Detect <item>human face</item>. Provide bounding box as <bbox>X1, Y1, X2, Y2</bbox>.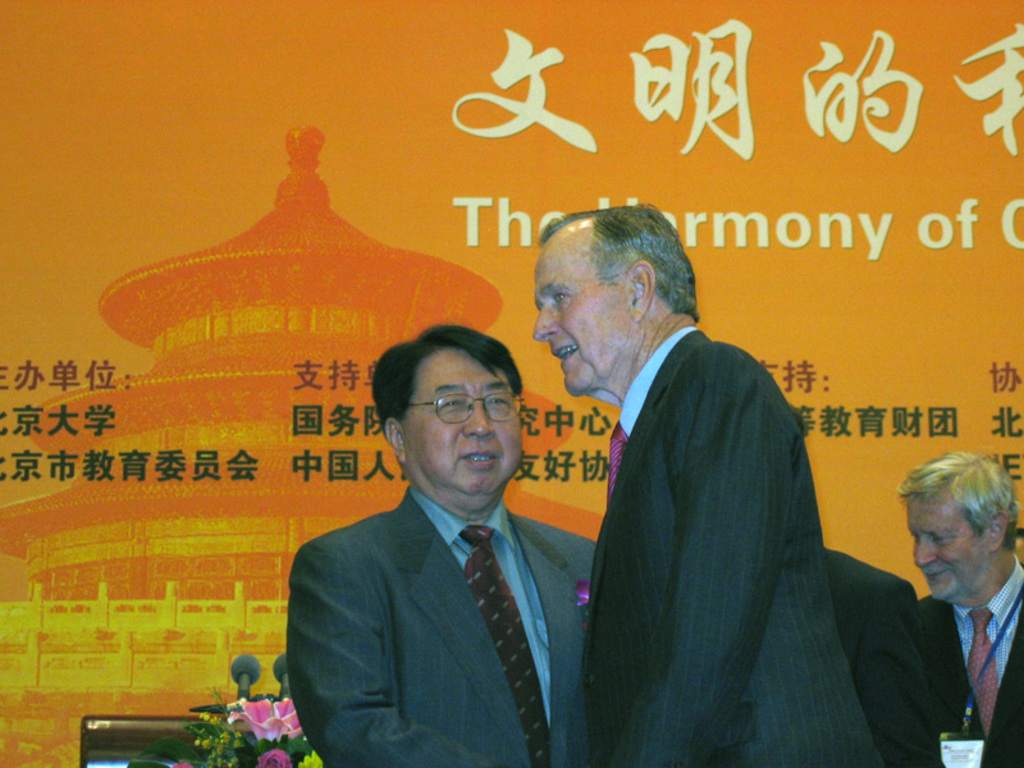
<bbox>531, 244, 637, 398</bbox>.
